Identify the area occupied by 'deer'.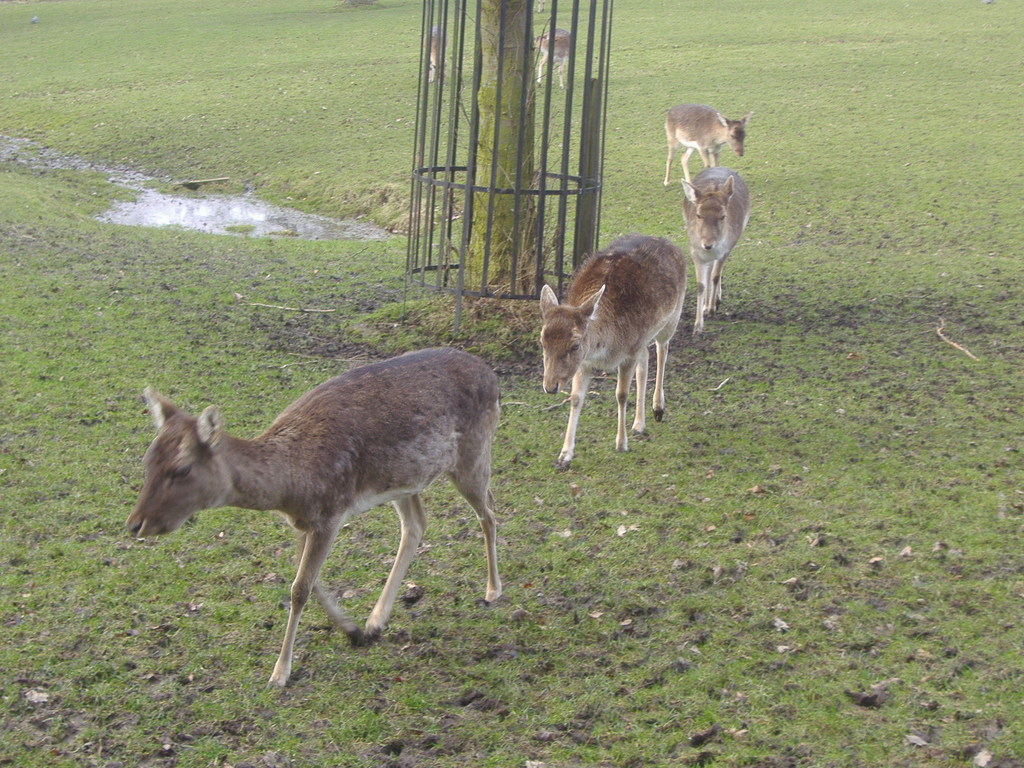
Area: [left=536, top=227, right=685, bottom=474].
